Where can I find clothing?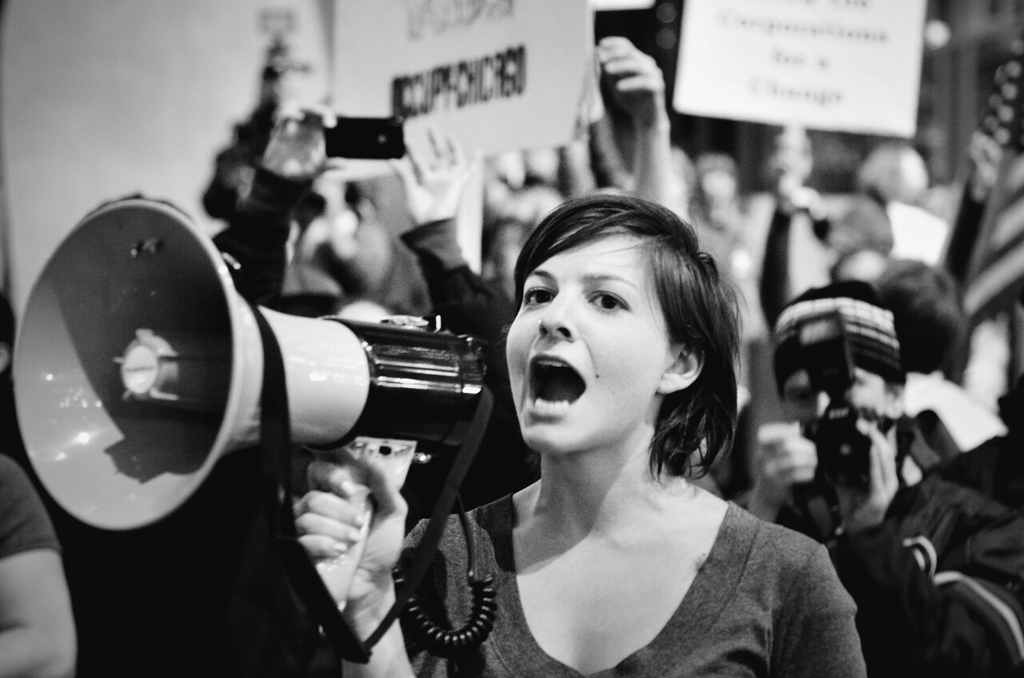
You can find it at detection(860, 433, 1023, 677).
